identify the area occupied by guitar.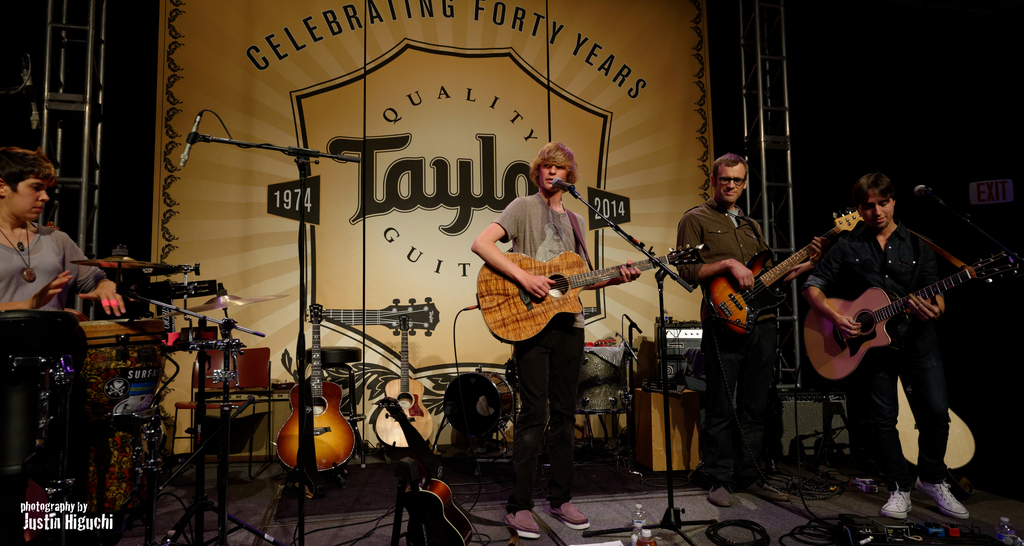
Area: left=683, top=205, right=867, bottom=361.
